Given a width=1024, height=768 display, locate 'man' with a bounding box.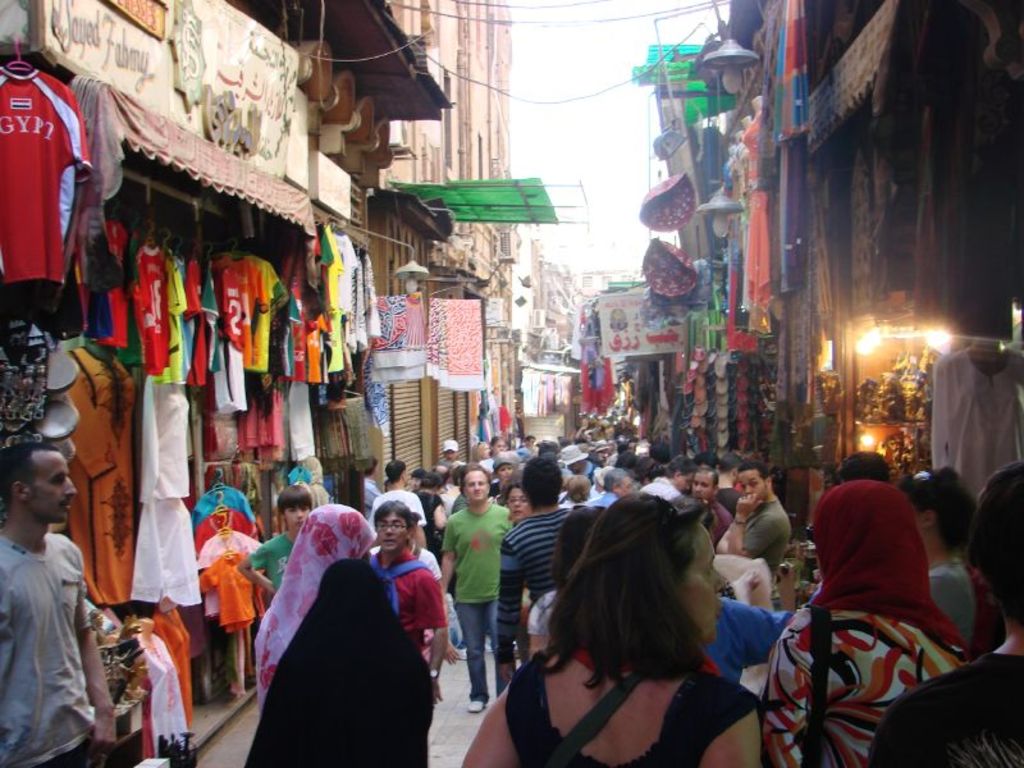
Located: bbox=(687, 466, 733, 547).
